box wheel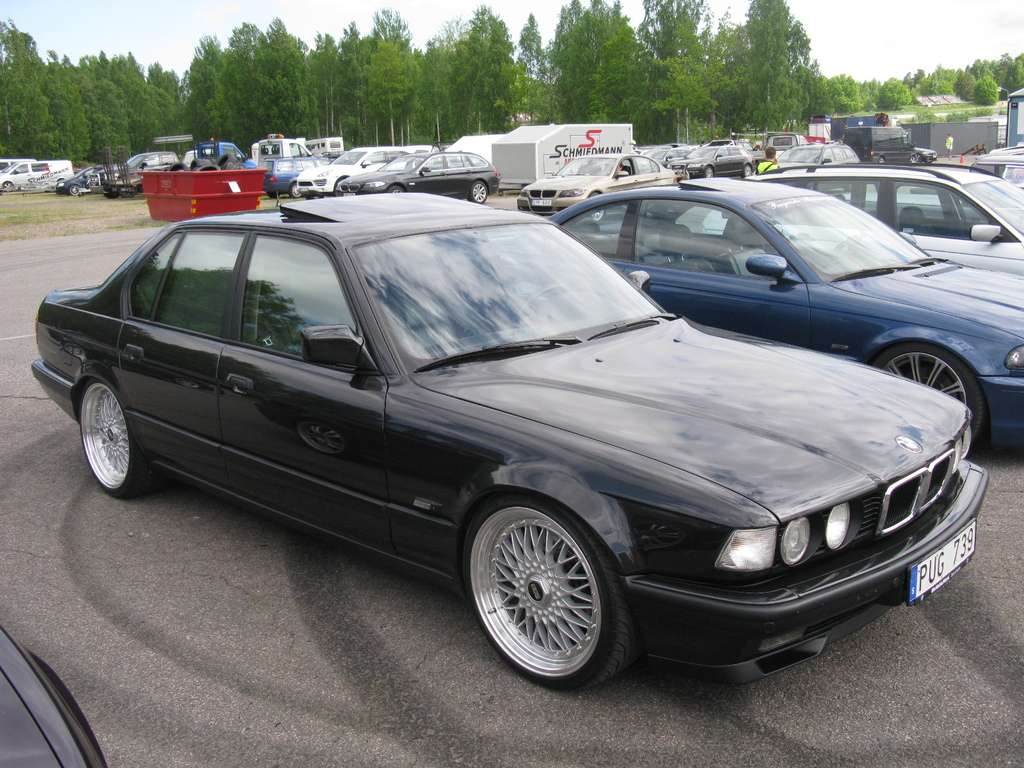
{"x1": 468, "y1": 181, "x2": 488, "y2": 204}
